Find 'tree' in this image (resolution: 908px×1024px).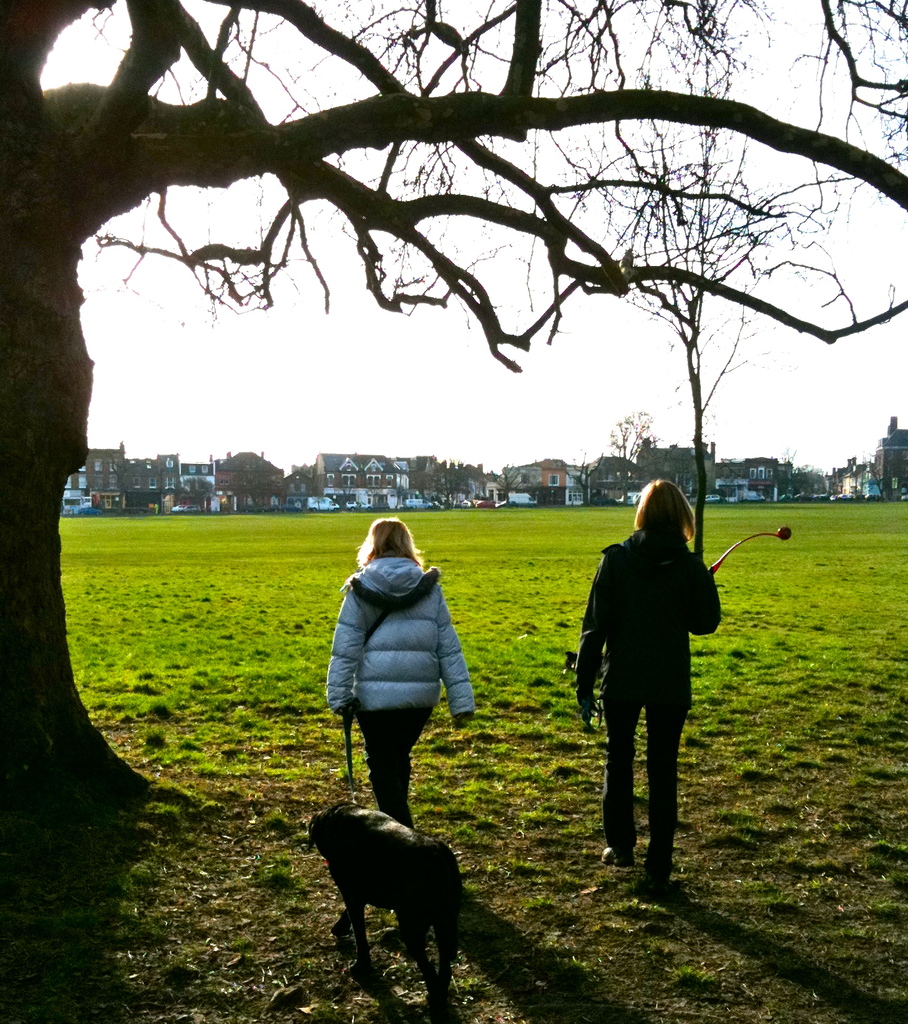
locate(712, 456, 753, 507).
